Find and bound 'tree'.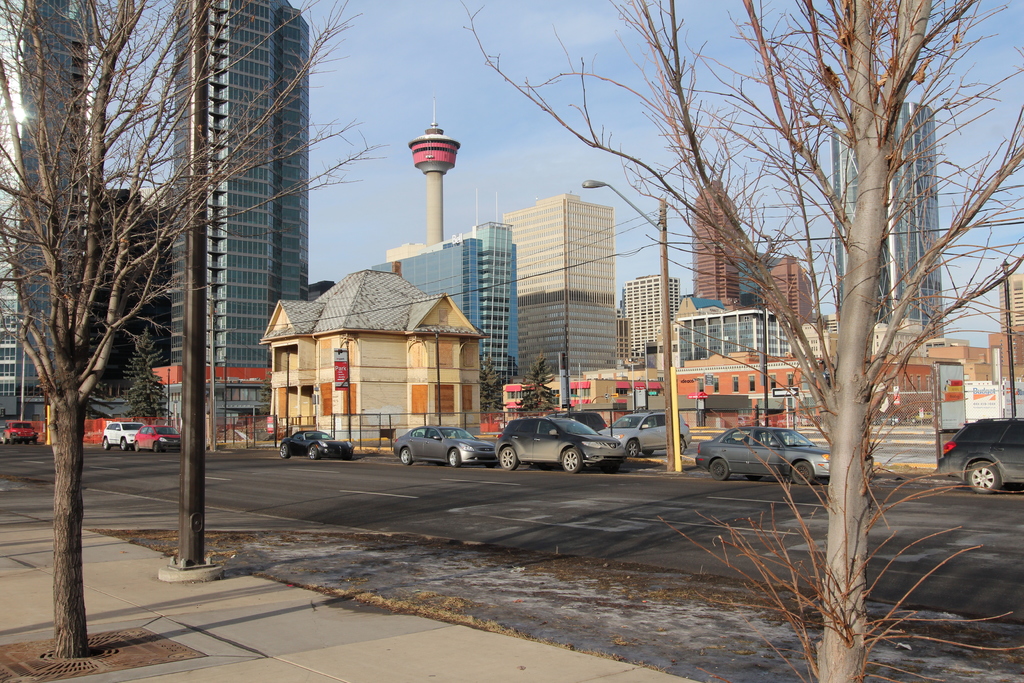
Bound: bbox(118, 331, 176, 431).
